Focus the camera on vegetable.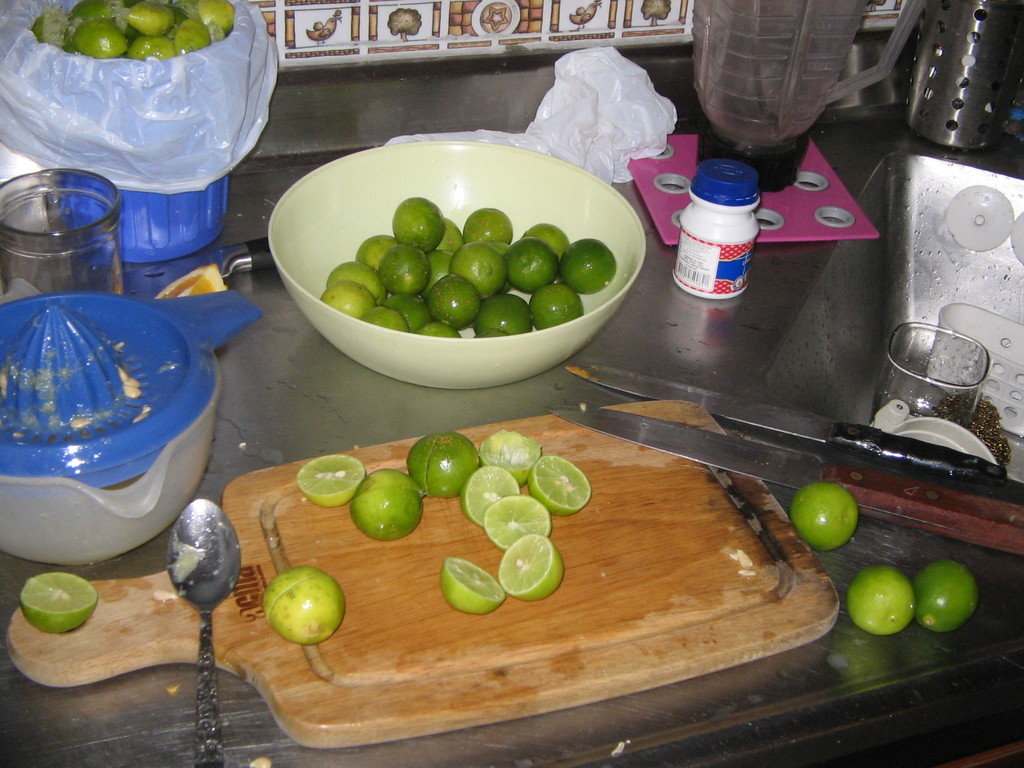
Focus region: region(255, 570, 347, 660).
